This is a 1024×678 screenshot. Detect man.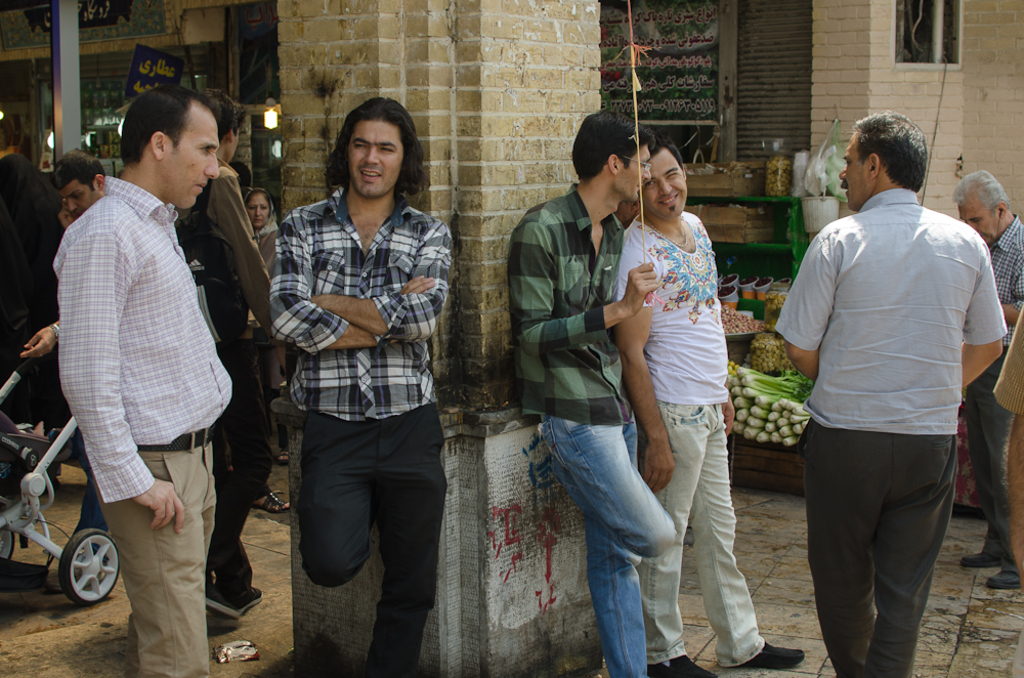
[505, 98, 678, 677].
